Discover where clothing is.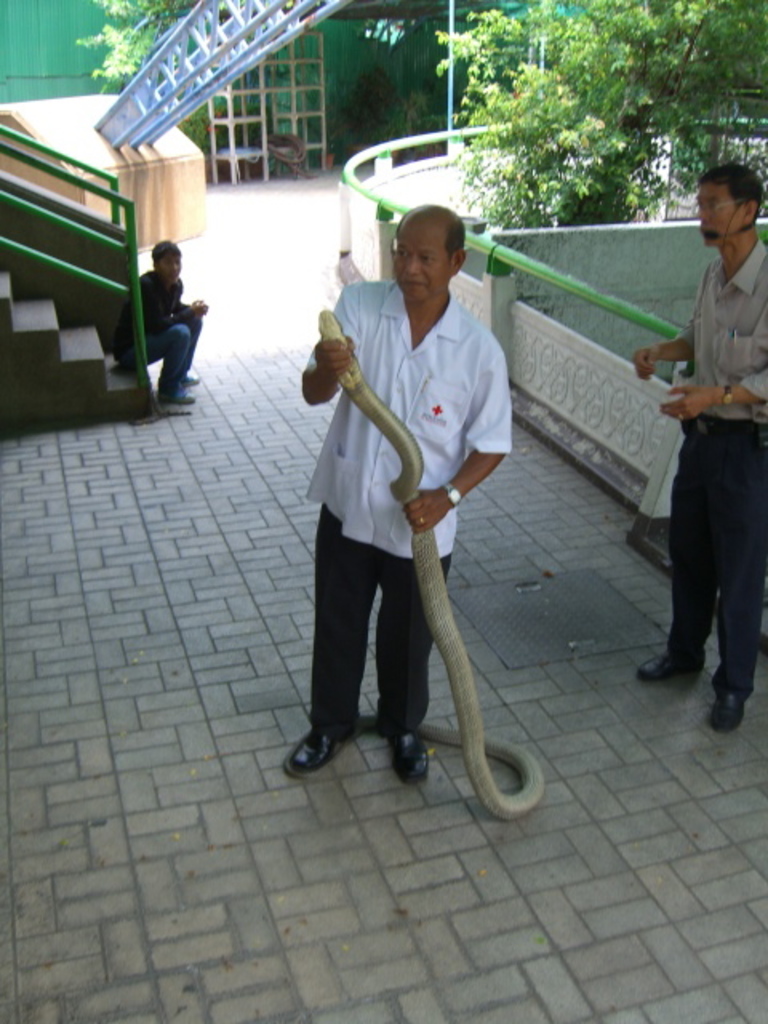
Discovered at left=661, top=240, right=766, bottom=694.
